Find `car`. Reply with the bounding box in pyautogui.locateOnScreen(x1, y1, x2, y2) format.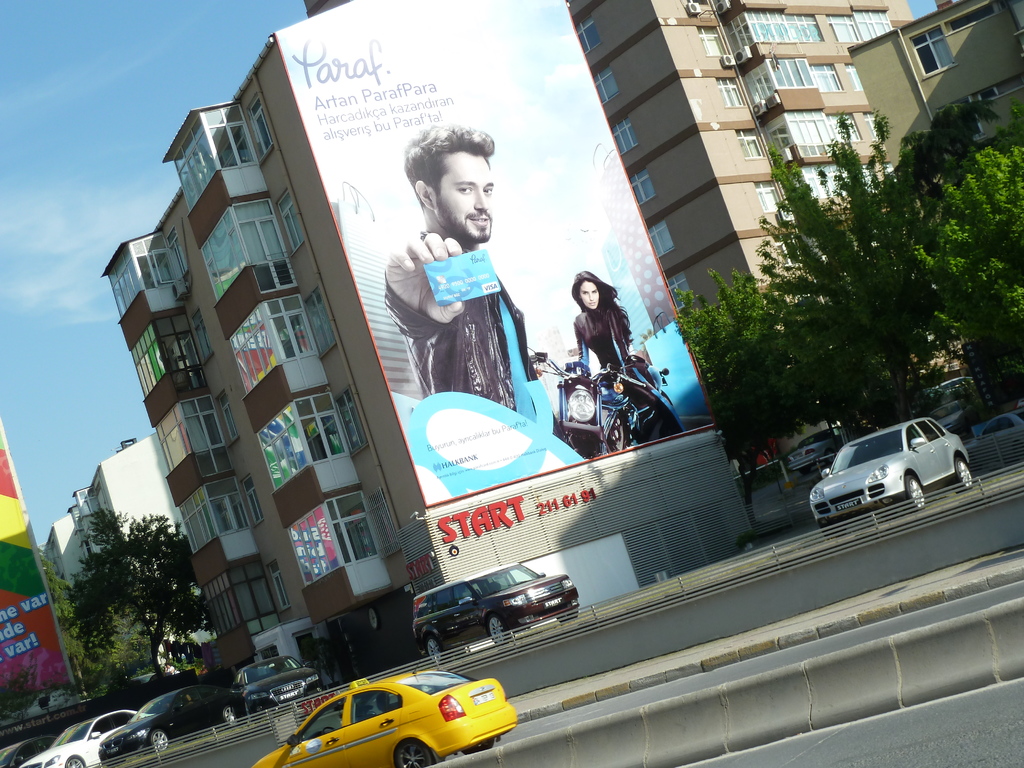
pyautogui.locateOnScreen(975, 407, 1023, 435).
